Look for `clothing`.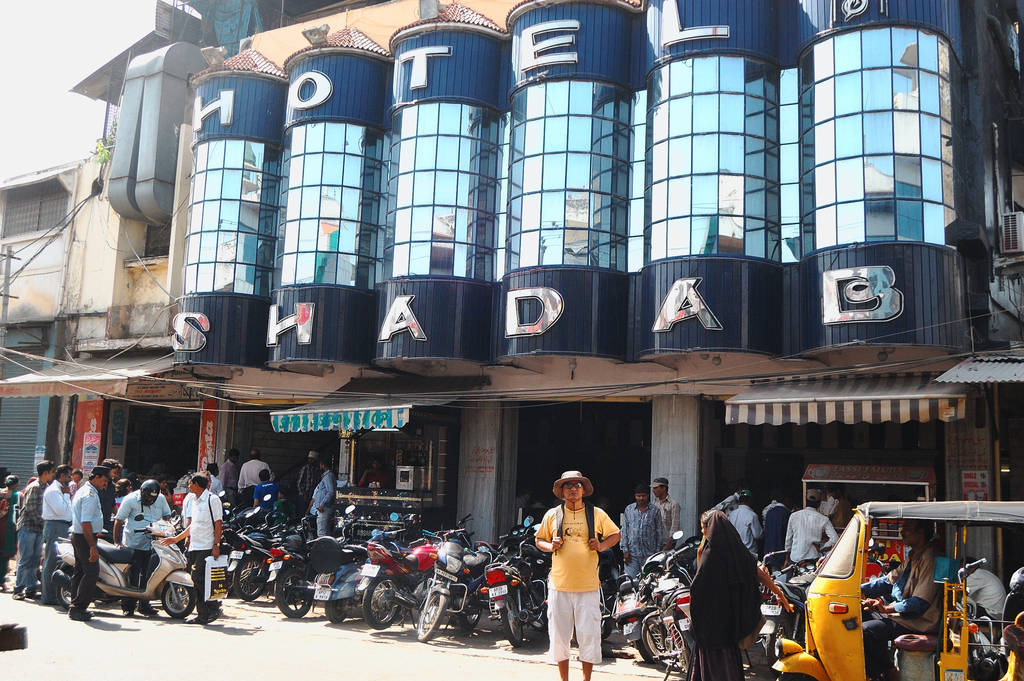
Found: l=781, t=500, r=839, b=568.
